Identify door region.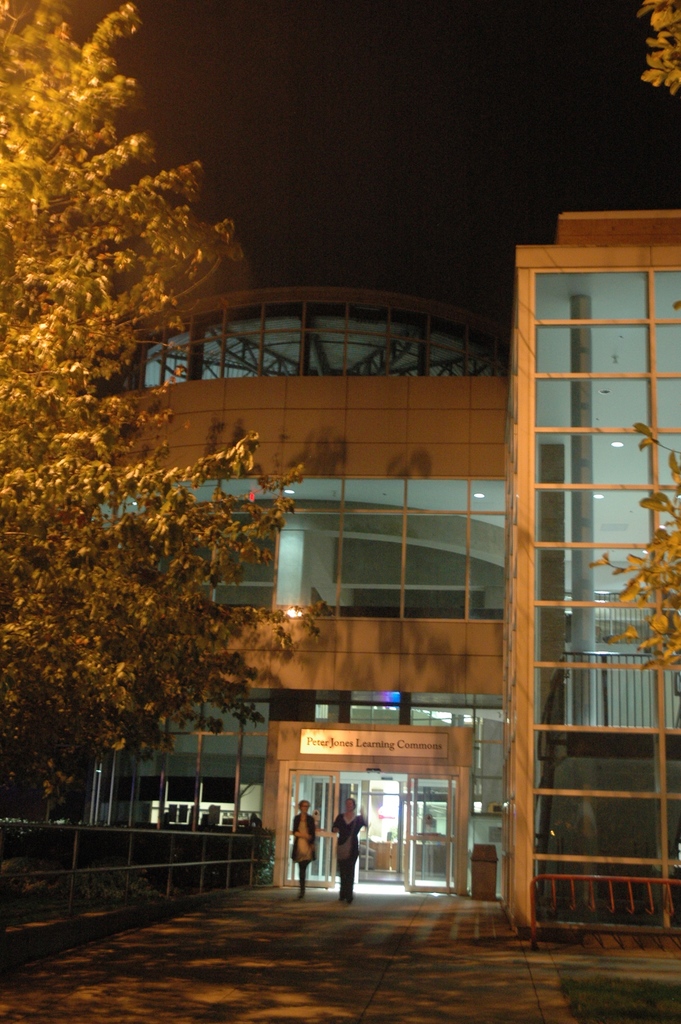
Region: (404,774,452,890).
